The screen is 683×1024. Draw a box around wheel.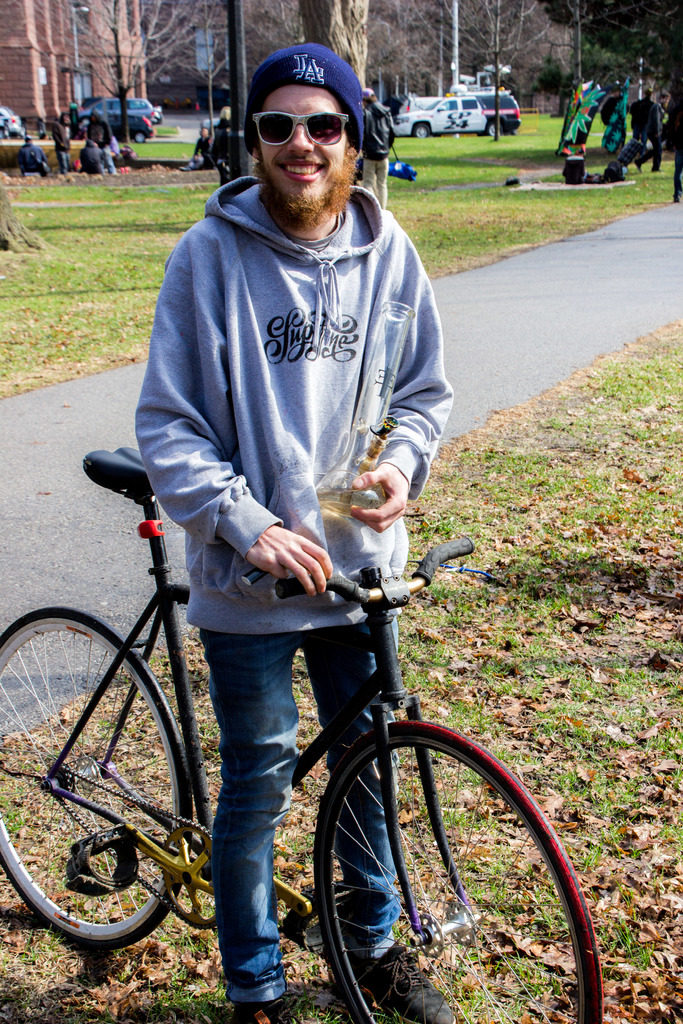
x1=487, y1=118, x2=506, y2=136.
